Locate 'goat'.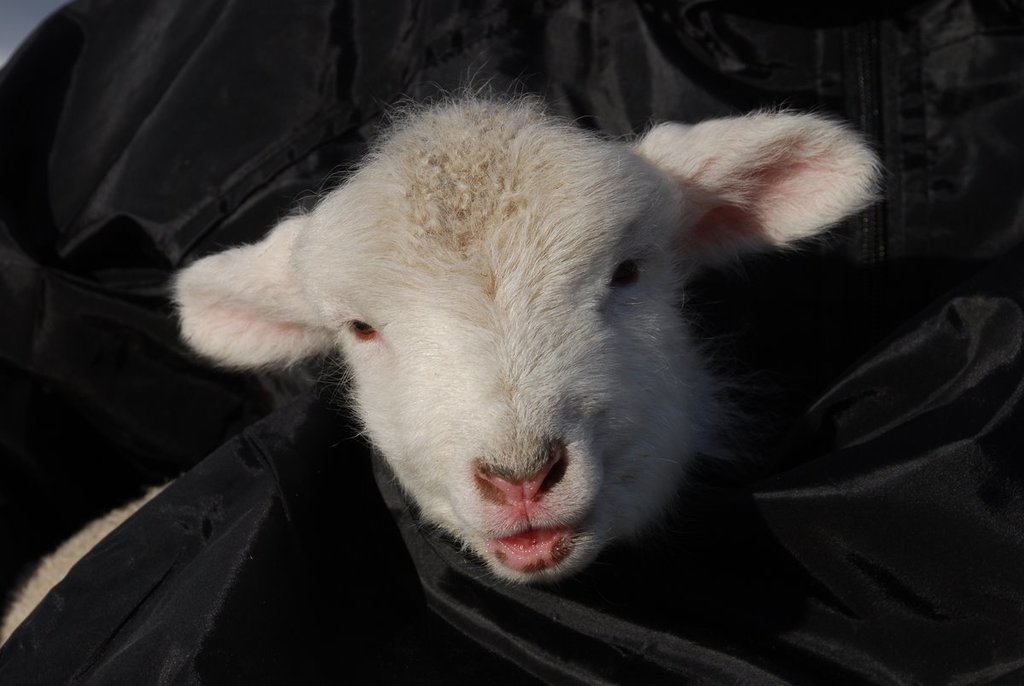
Bounding box: pyautogui.locateOnScreen(164, 91, 861, 607).
